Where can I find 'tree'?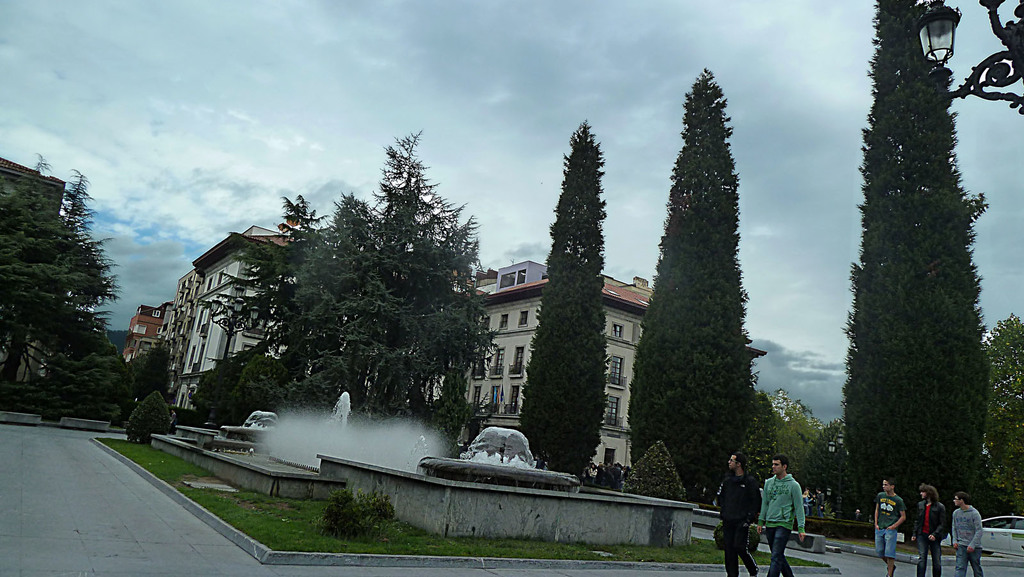
You can find it at bbox=[518, 120, 607, 473].
